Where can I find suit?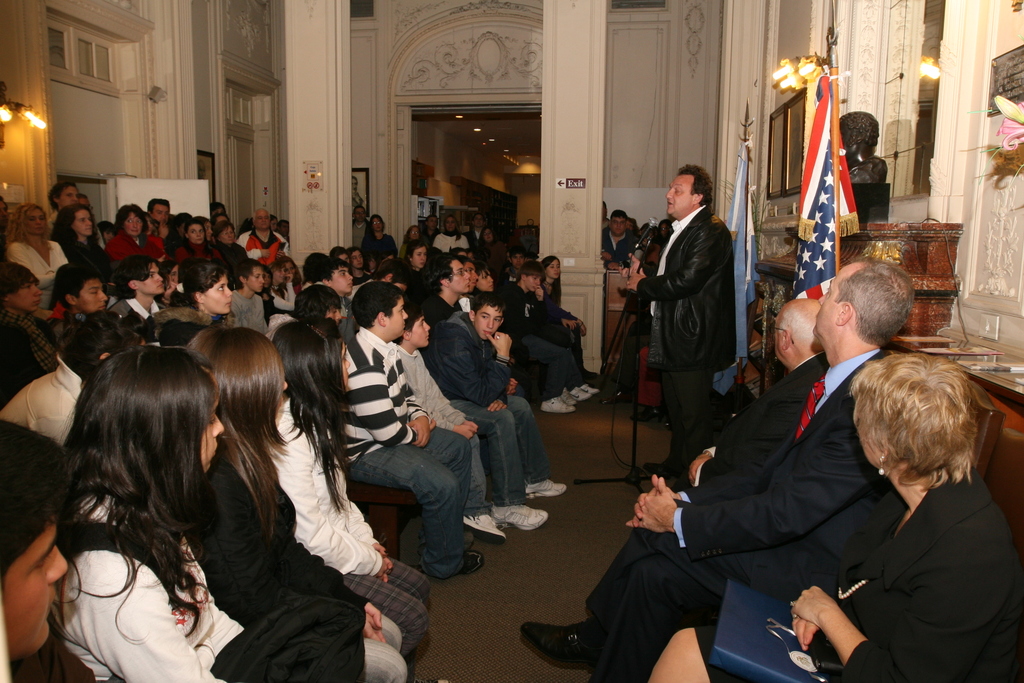
You can find it at region(669, 352, 831, 494).
